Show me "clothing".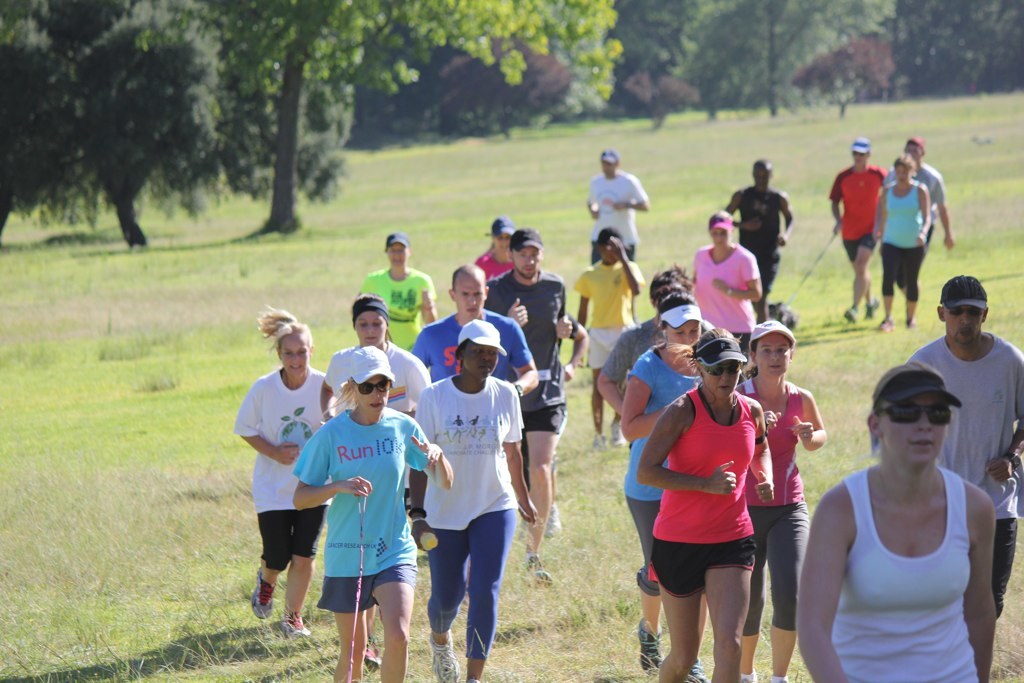
"clothing" is here: left=721, top=183, right=795, bottom=292.
